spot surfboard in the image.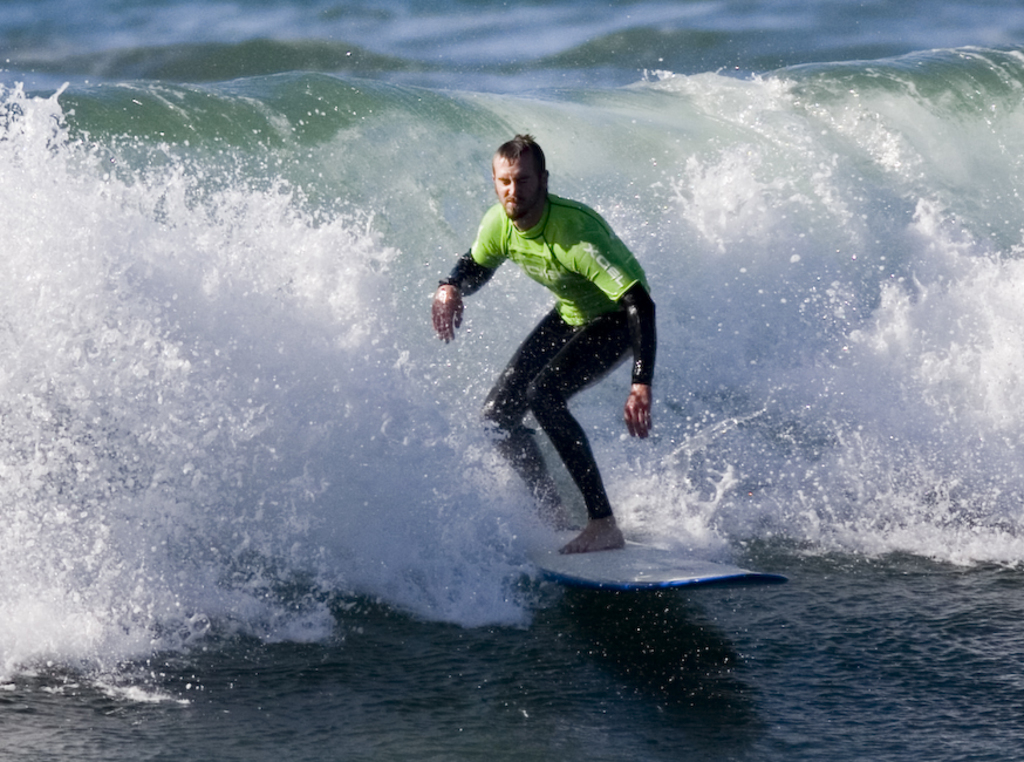
surfboard found at [512,528,792,598].
